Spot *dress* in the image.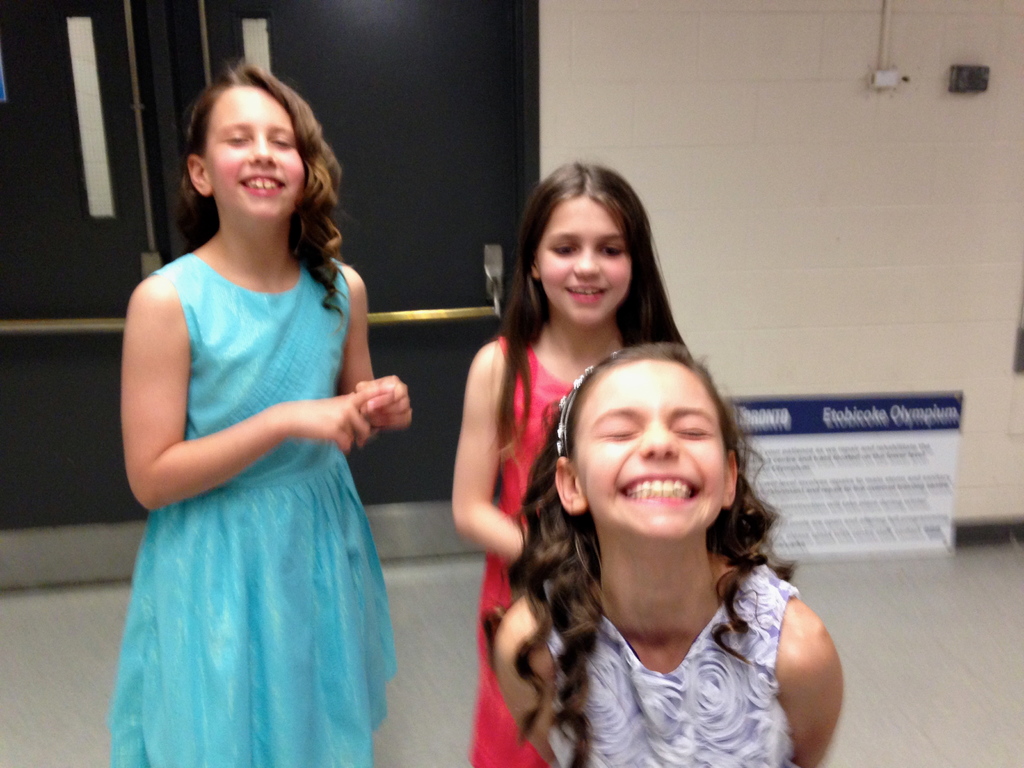
*dress* found at x1=551 y1=562 x2=800 y2=767.
